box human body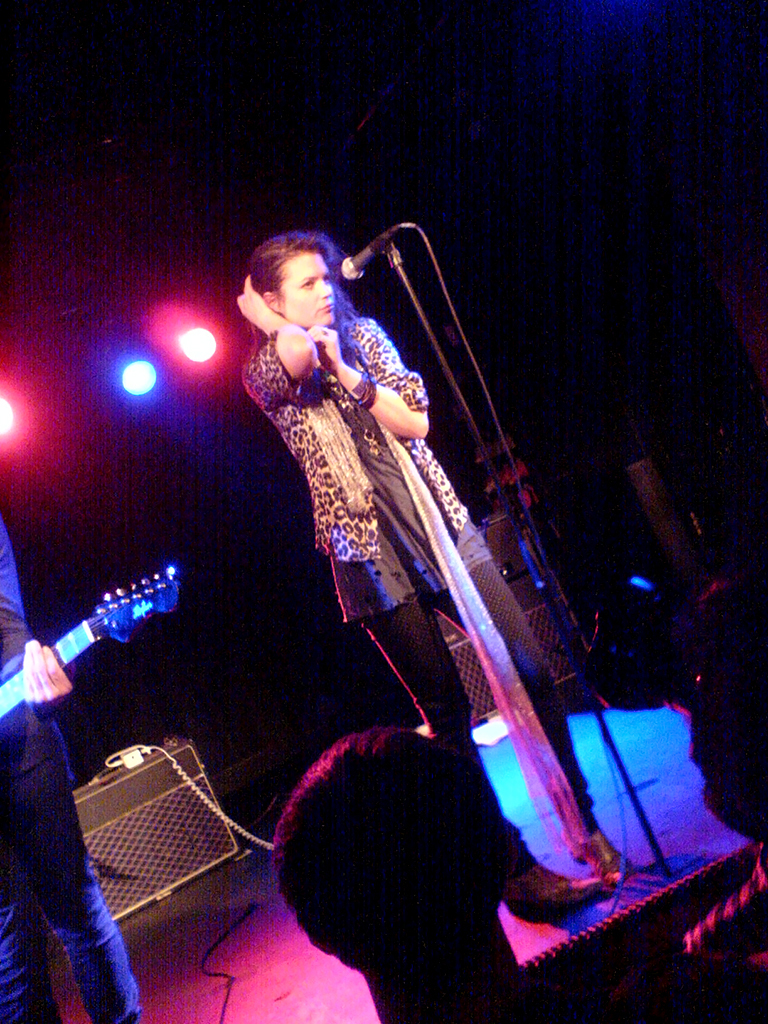
x1=0, y1=483, x2=147, y2=1023
